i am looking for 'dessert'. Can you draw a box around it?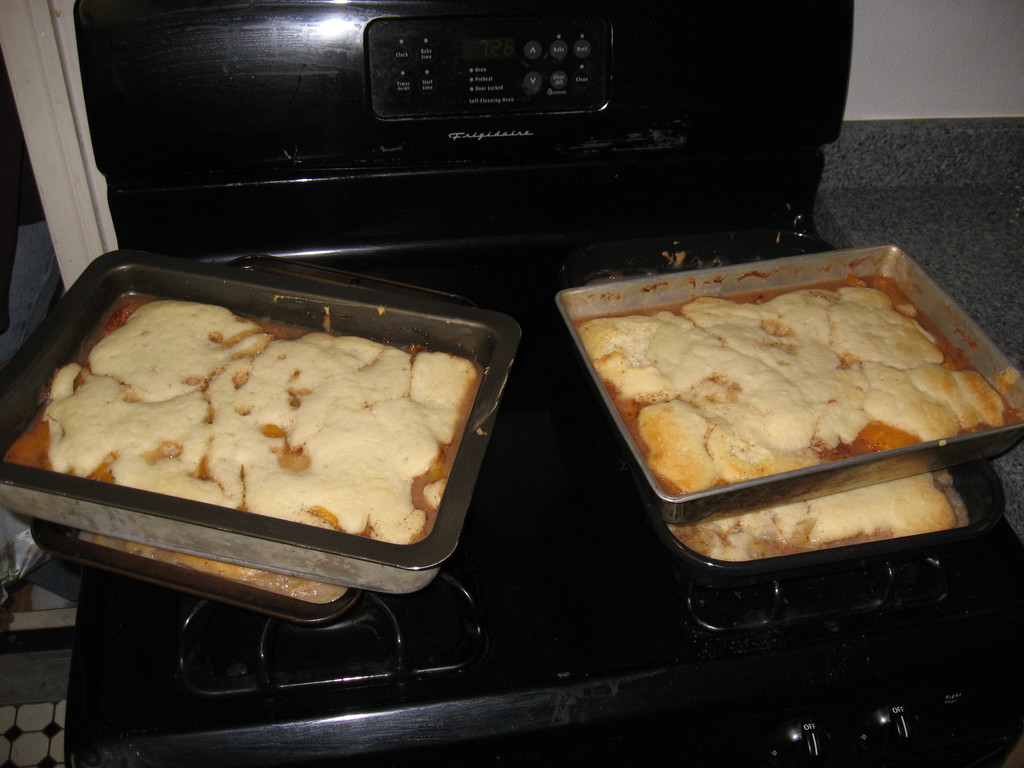
Sure, the bounding box is x1=19, y1=506, x2=381, y2=646.
